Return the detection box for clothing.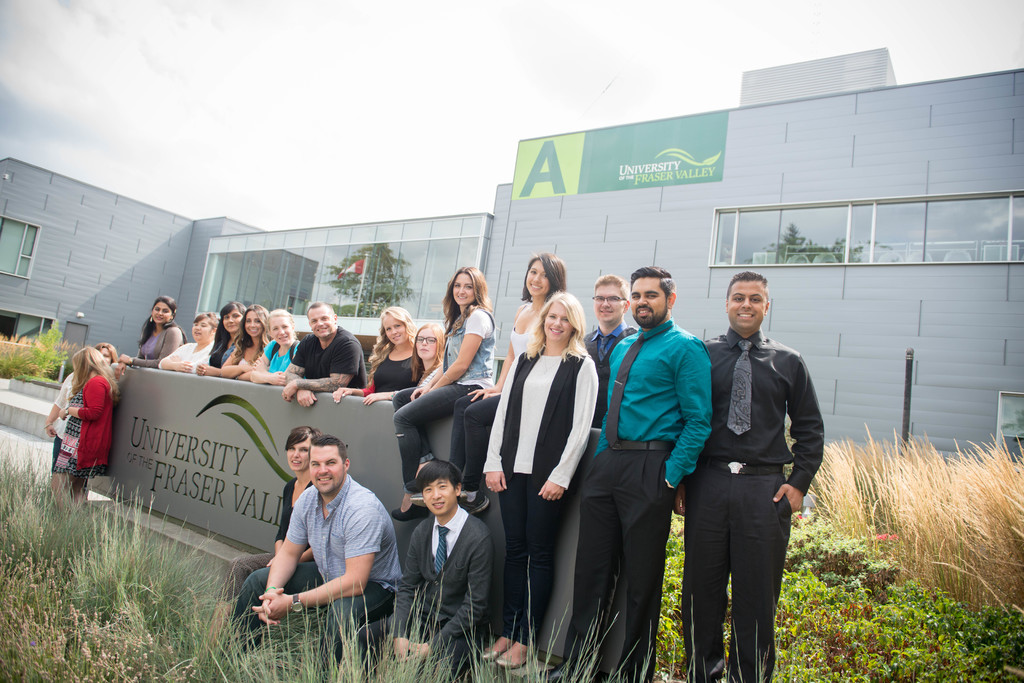
pyautogui.locateOnScreen(550, 310, 712, 682).
